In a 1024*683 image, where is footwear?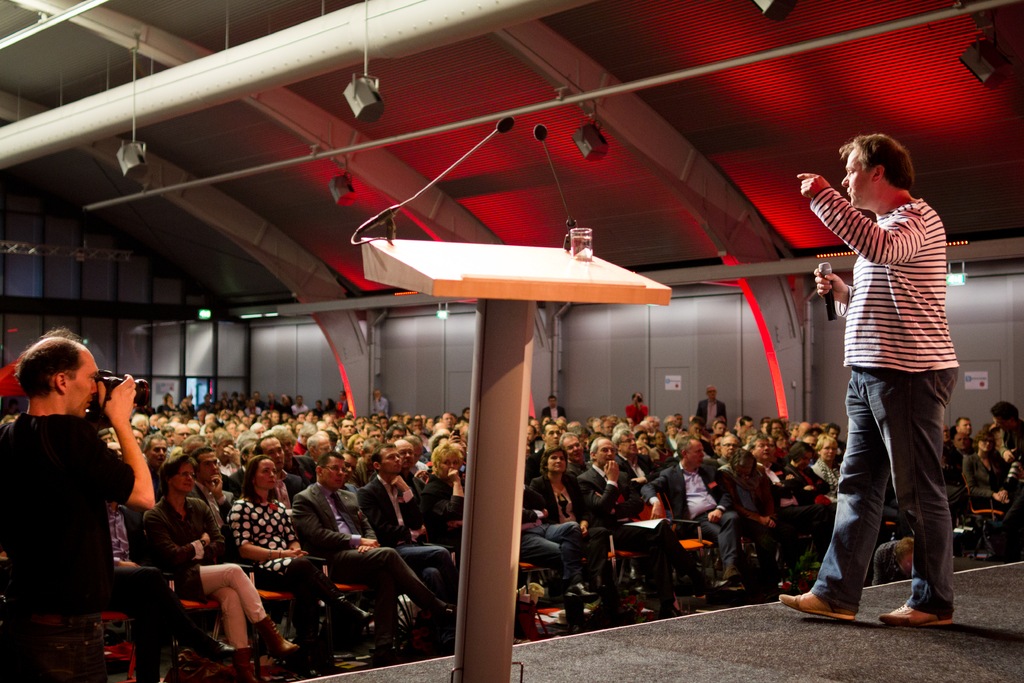
region(447, 602, 459, 618).
